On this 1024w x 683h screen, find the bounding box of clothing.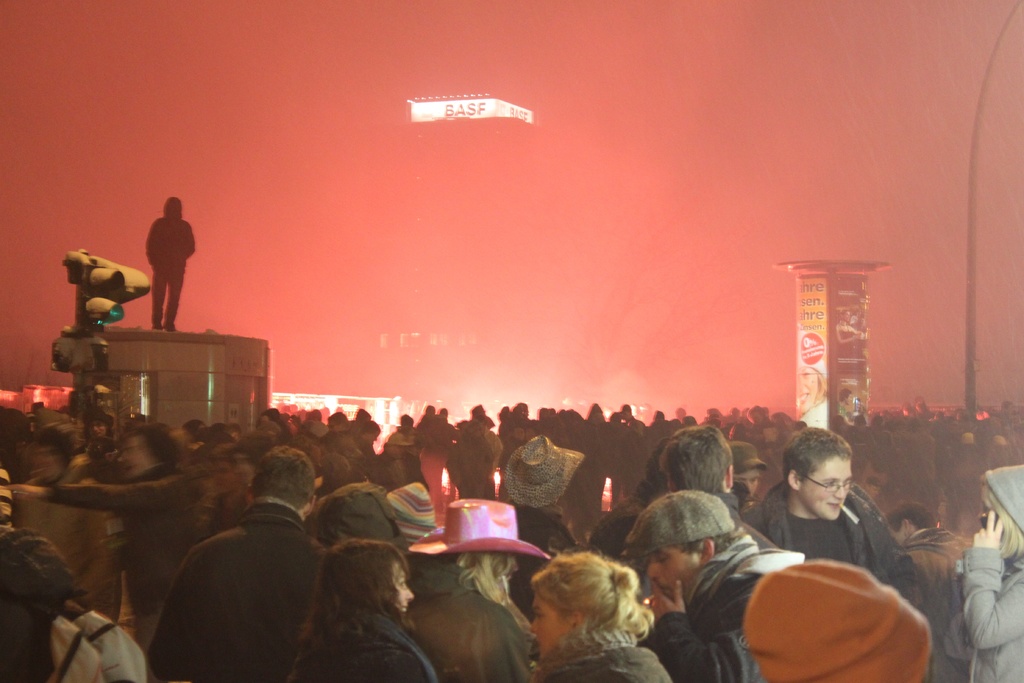
Bounding box: (x1=304, y1=608, x2=429, y2=682).
